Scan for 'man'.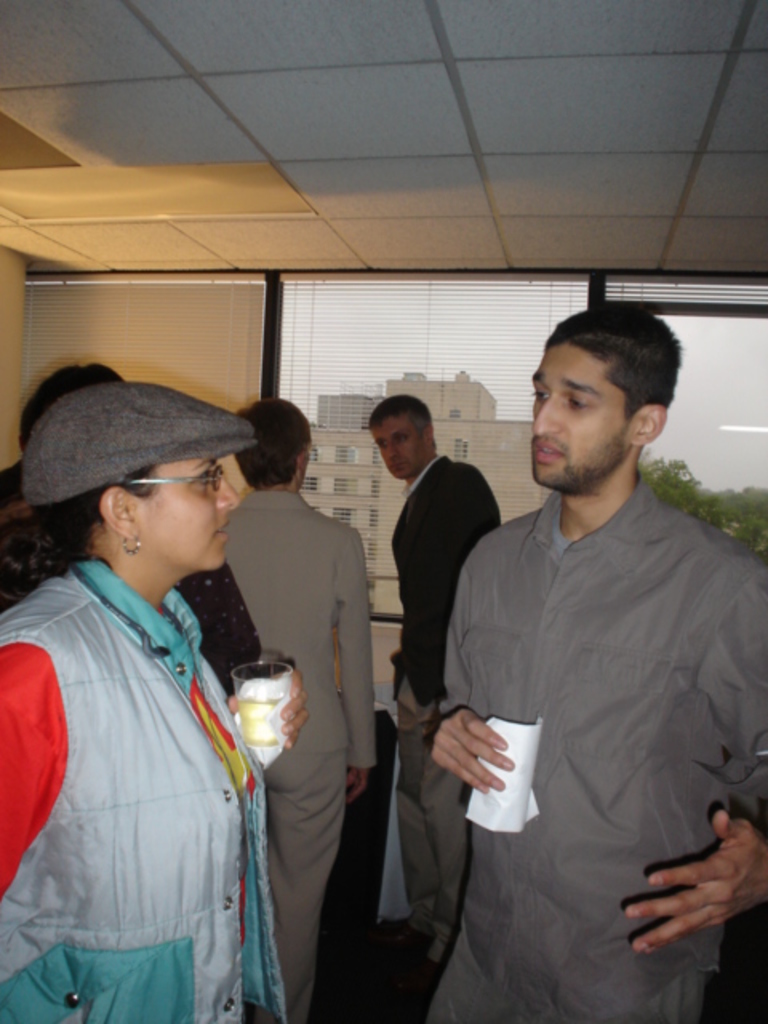
Scan result: box(427, 306, 766, 1022).
